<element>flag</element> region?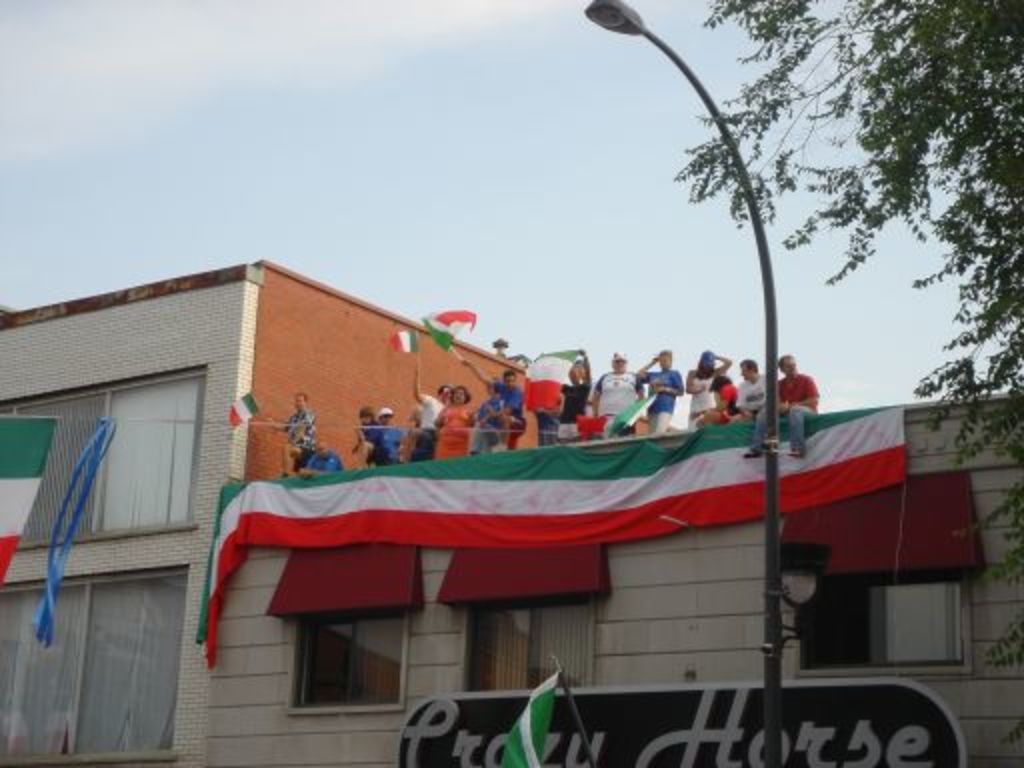
<bbox>422, 306, 474, 346</bbox>
